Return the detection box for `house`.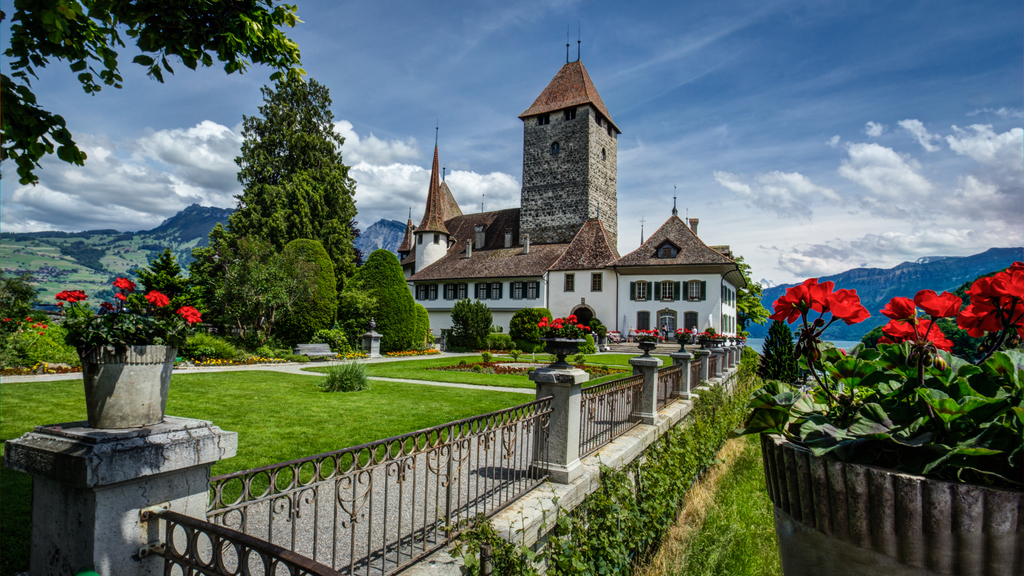
[405,80,740,346].
